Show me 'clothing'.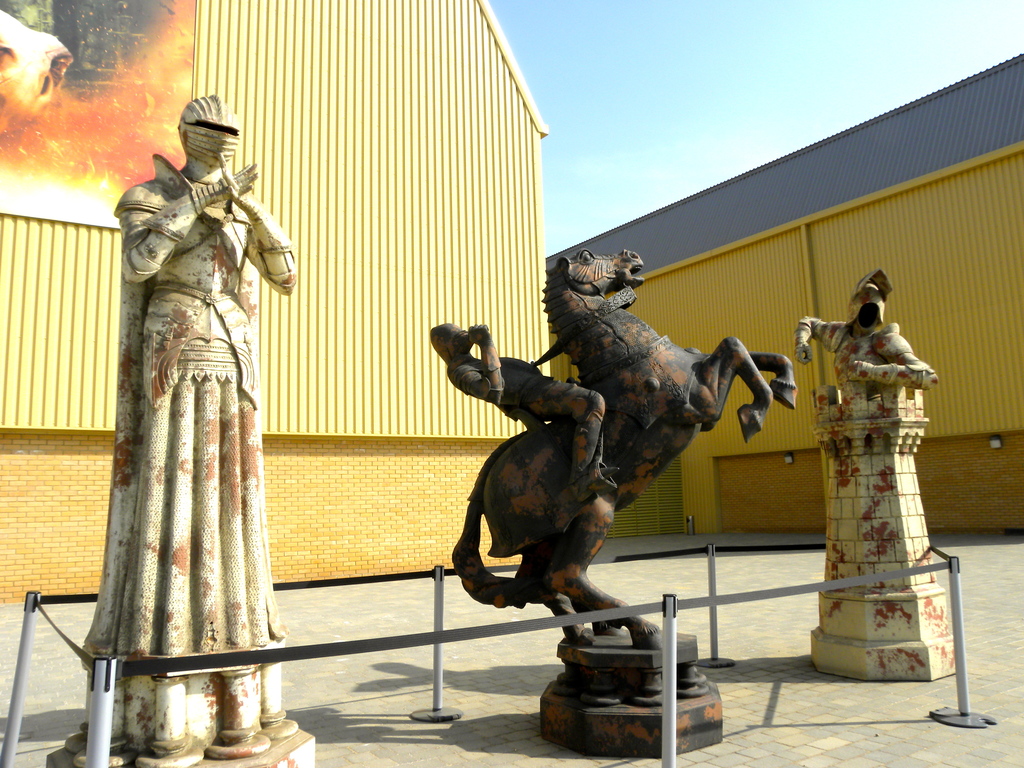
'clothing' is here: [left=97, top=93, right=298, bottom=750].
